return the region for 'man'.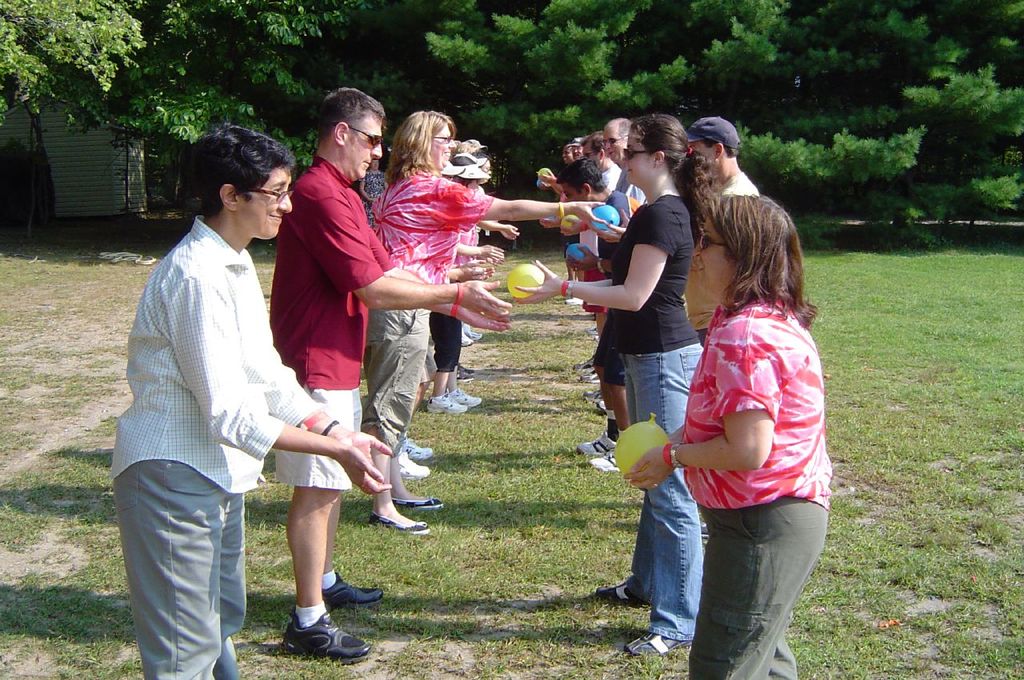
583,114,648,411.
